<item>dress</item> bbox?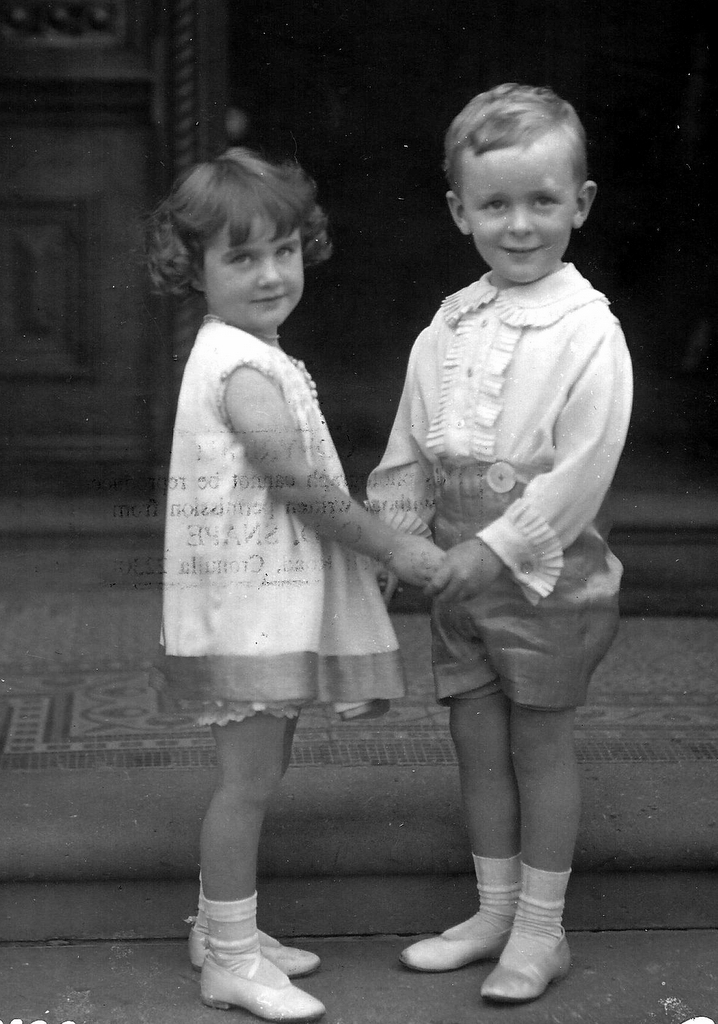
171:270:415:682
